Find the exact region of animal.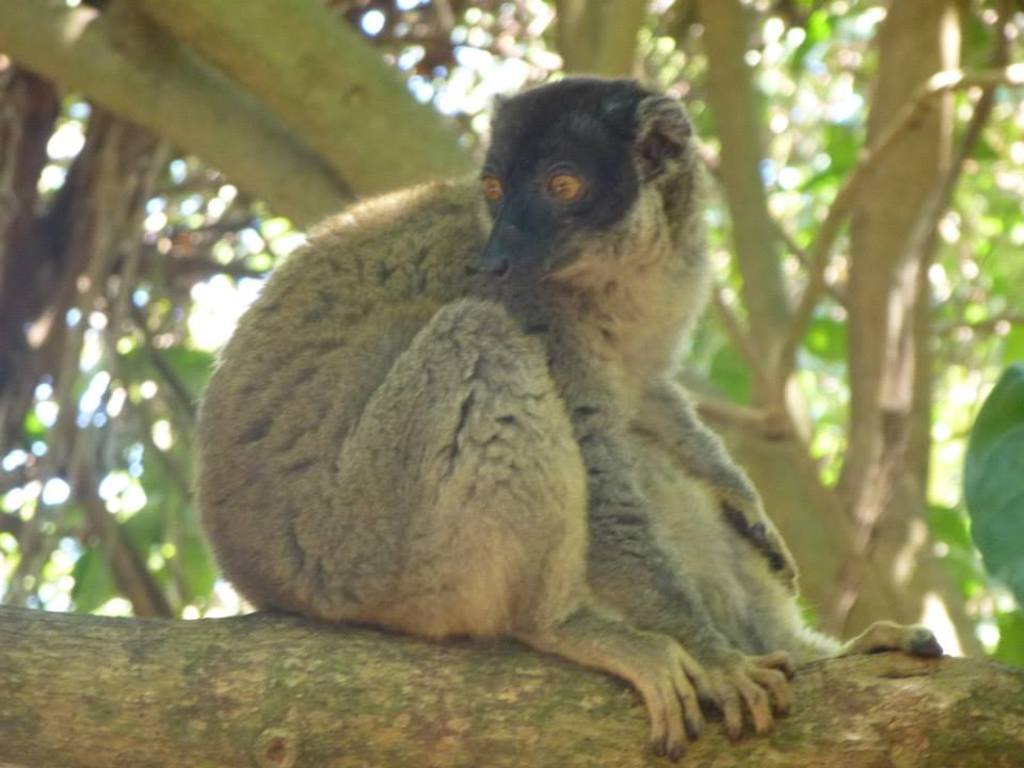
Exact region: BBox(185, 74, 953, 753).
